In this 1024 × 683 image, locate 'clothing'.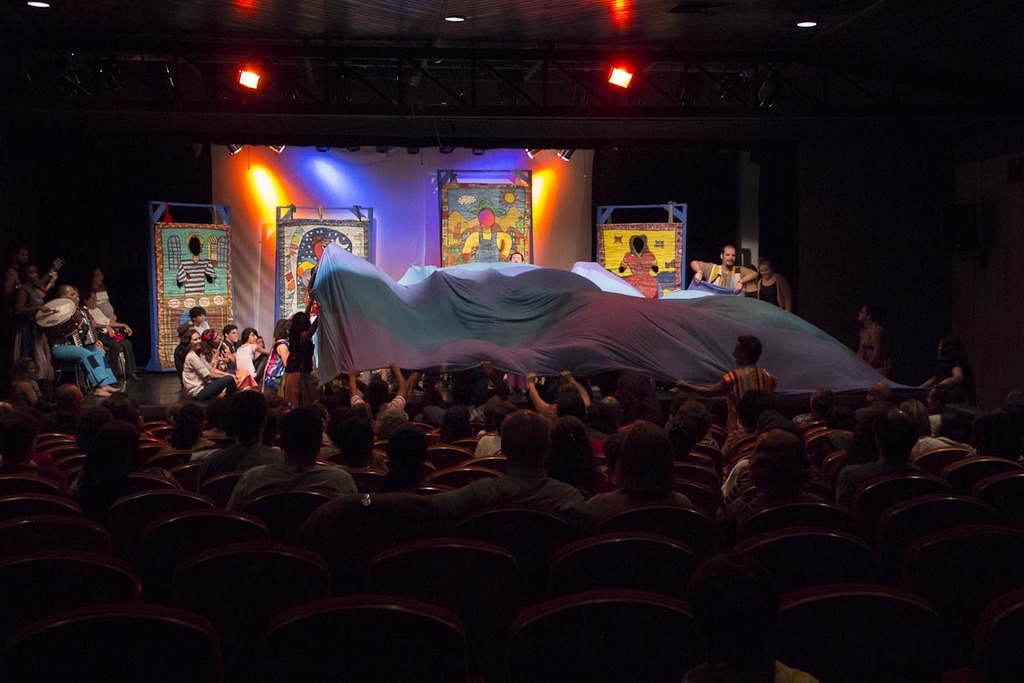
Bounding box: l=187, t=347, r=218, b=403.
